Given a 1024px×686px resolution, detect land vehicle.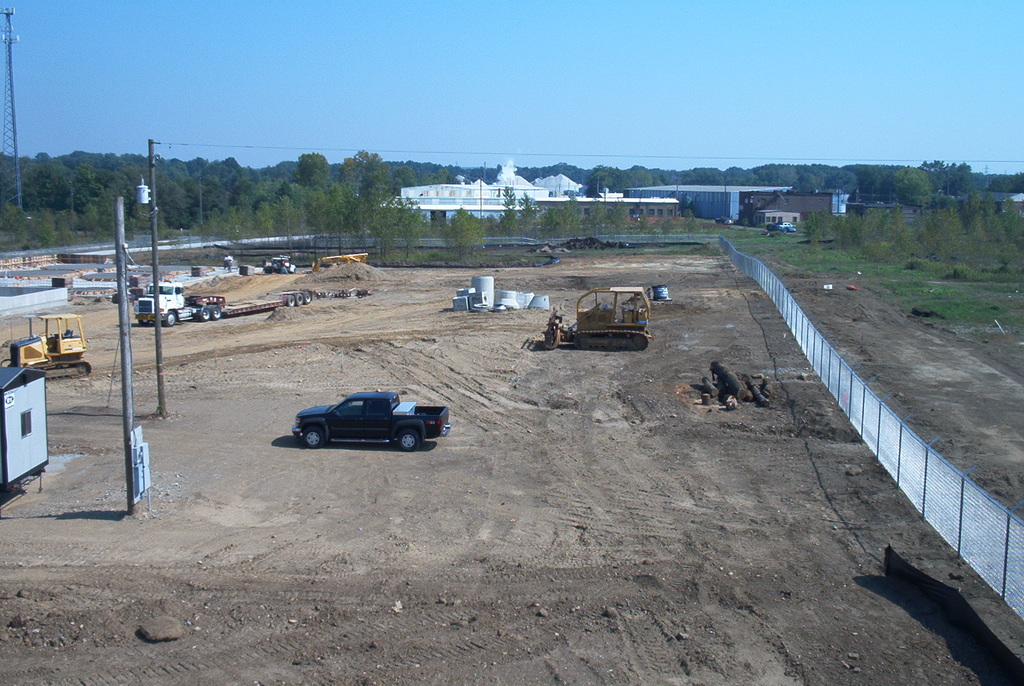
<bbox>548, 283, 663, 359</bbox>.
